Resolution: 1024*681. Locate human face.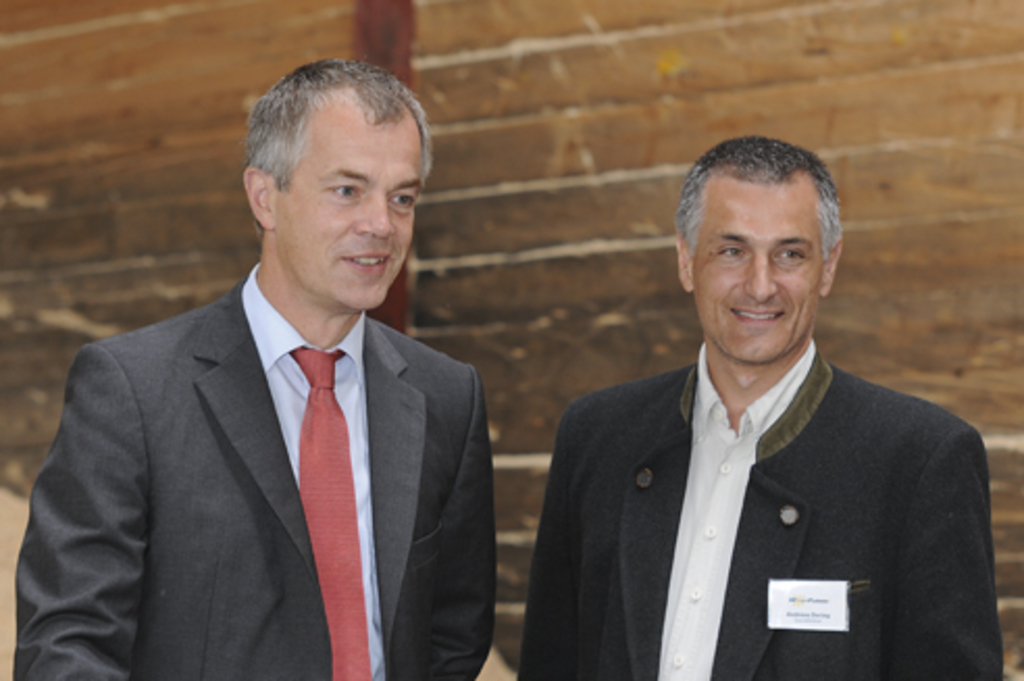
box(277, 117, 420, 304).
